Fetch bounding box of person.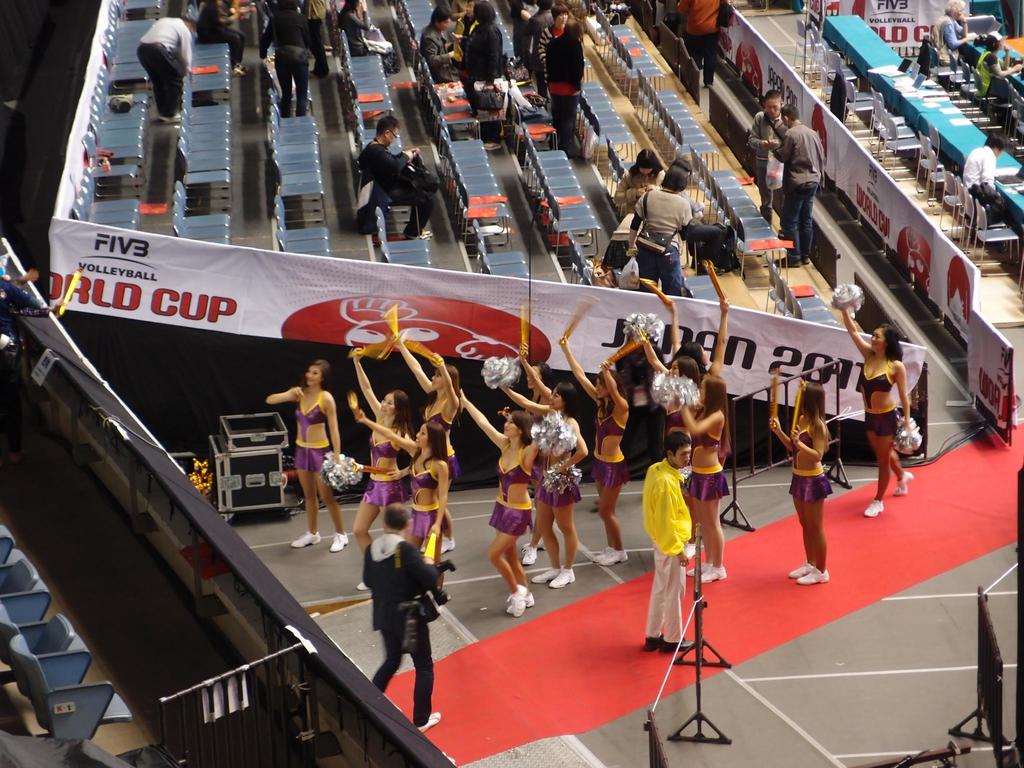
Bbox: locate(456, 1, 504, 88).
